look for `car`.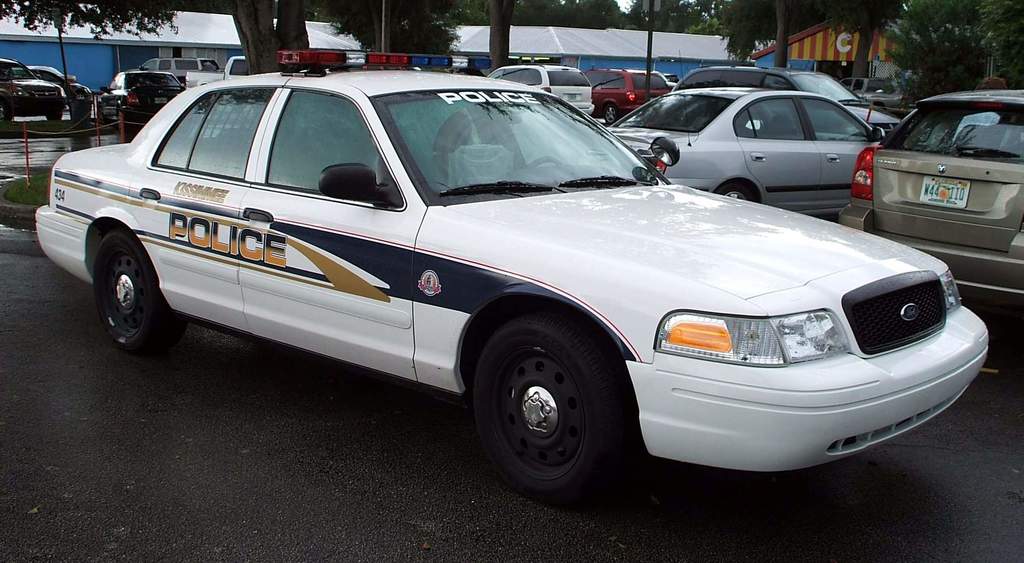
Found: bbox=(0, 58, 67, 126).
